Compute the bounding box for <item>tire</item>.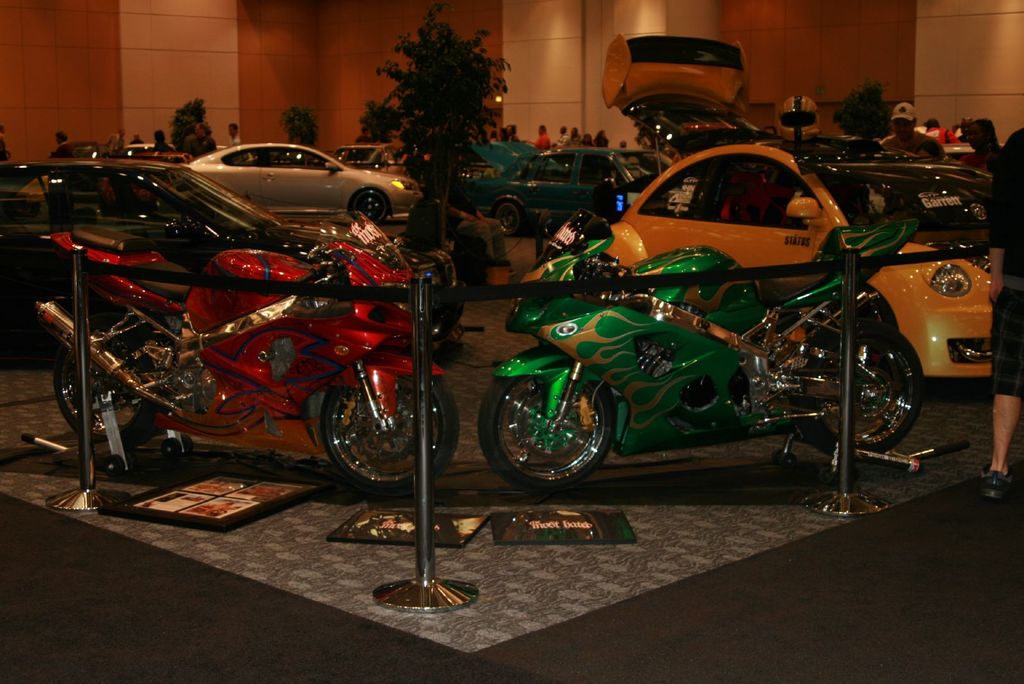
pyautogui.locateOnScreen(50, 311, 167, 449).
